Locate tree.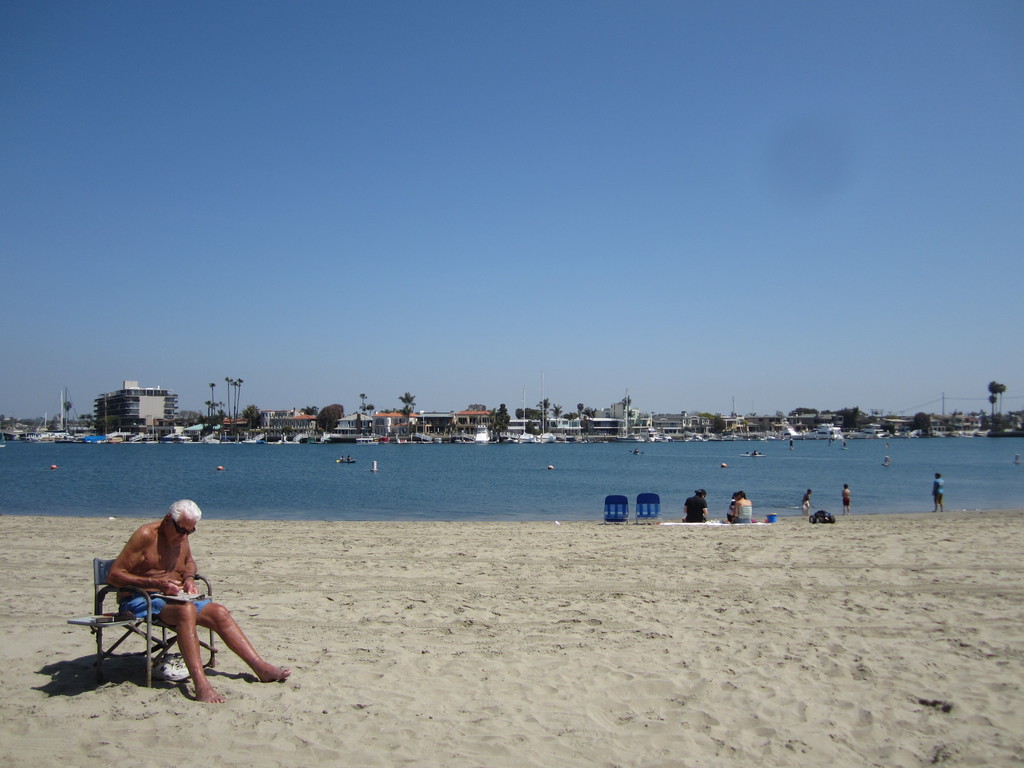
Bounding box: <box>493,402,510,436</box>.
